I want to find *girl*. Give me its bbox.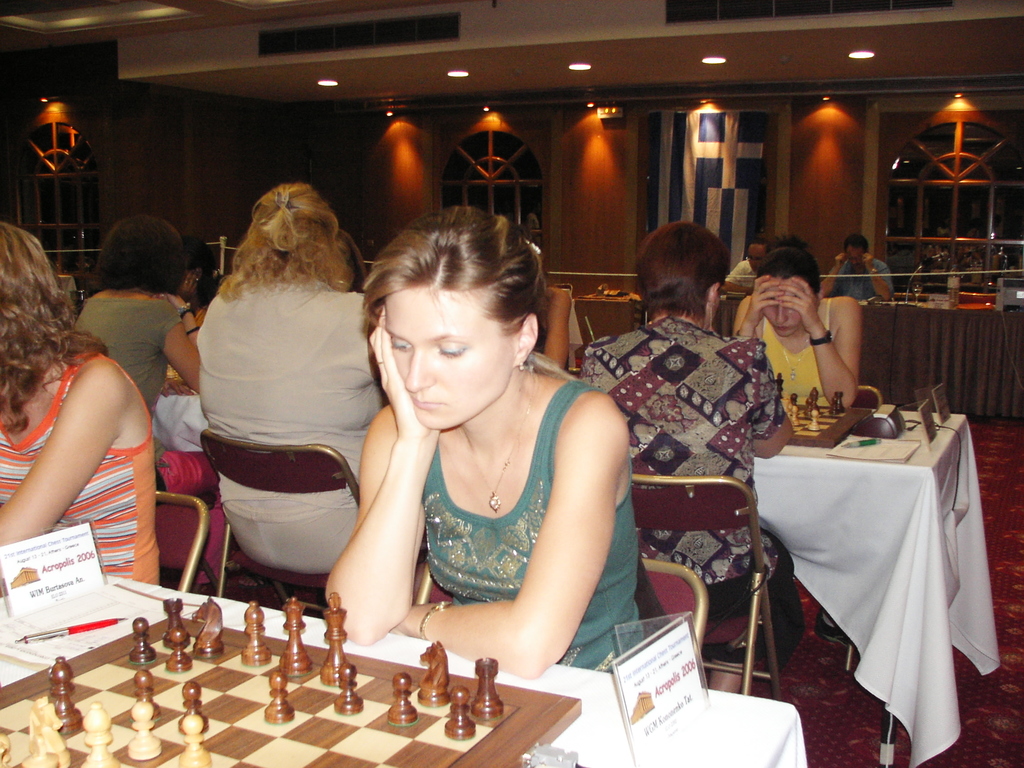
[737, 238, 860, 408].
